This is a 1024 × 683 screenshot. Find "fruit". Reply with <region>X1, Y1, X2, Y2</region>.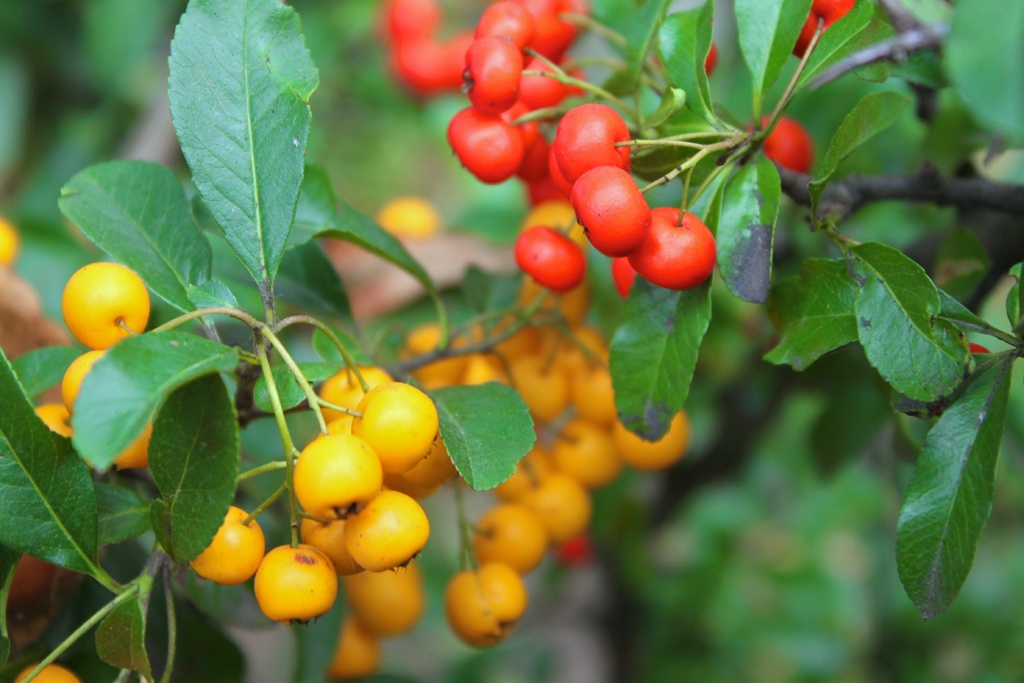
<region>382, 0, 440, 47</region>.
